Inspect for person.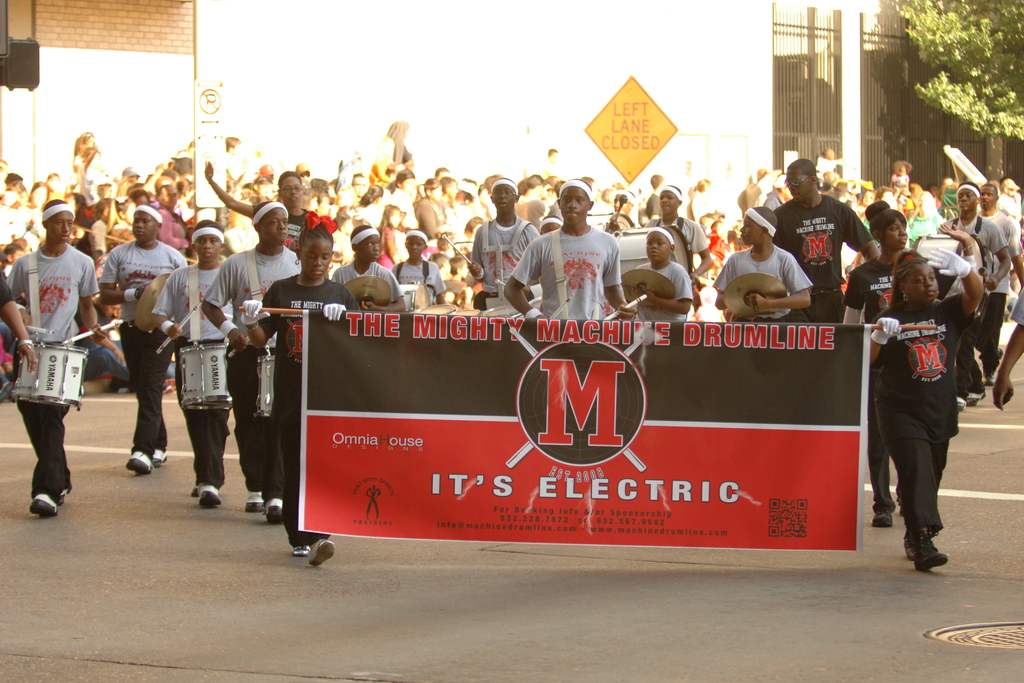
Inspection: 979 186 1020 386.
